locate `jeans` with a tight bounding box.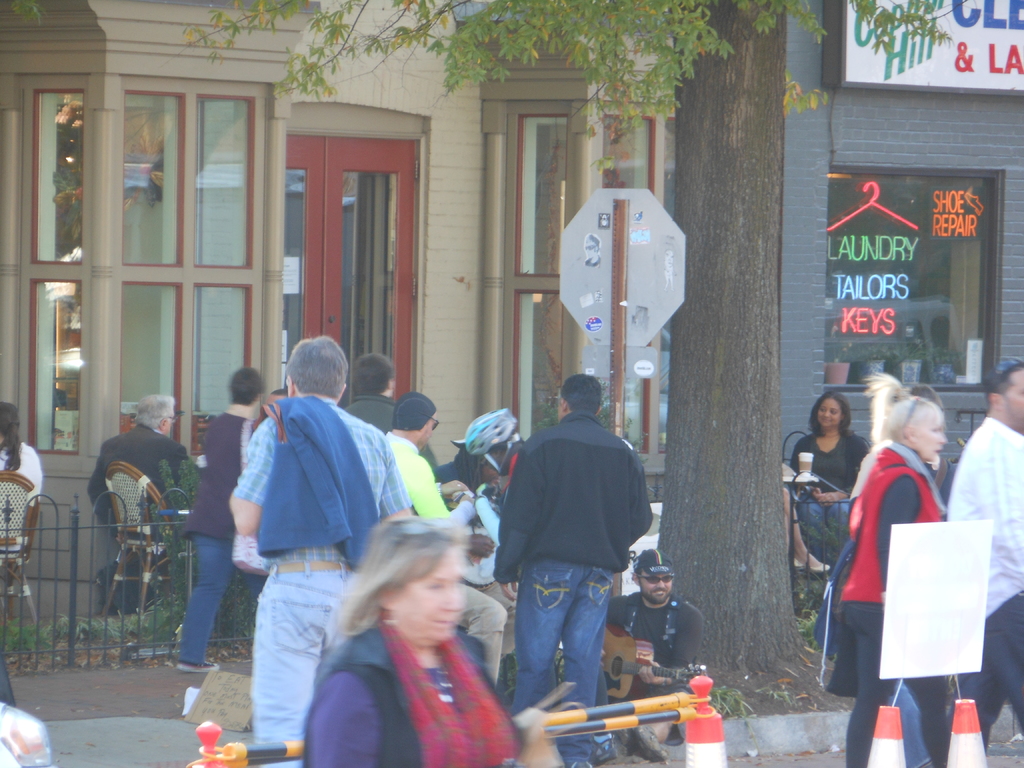
186, 534, 244, 668.
